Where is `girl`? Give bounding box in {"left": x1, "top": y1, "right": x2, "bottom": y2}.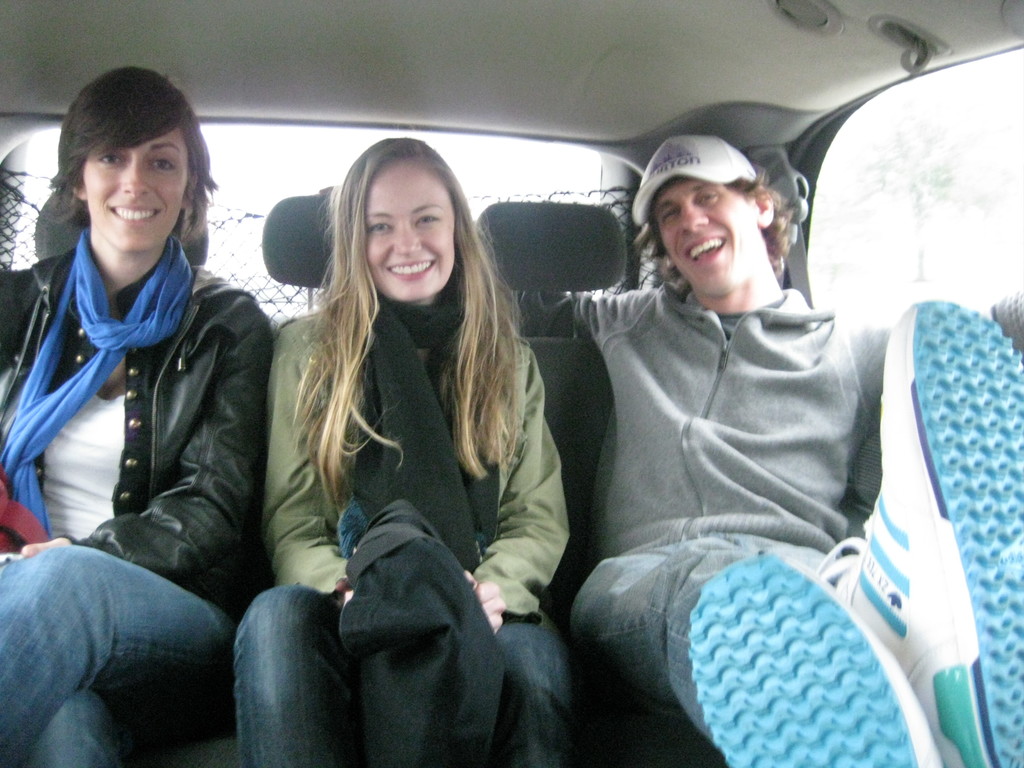
{"left": 0, "top": 68, "right": 274, "bottom": 767}.
